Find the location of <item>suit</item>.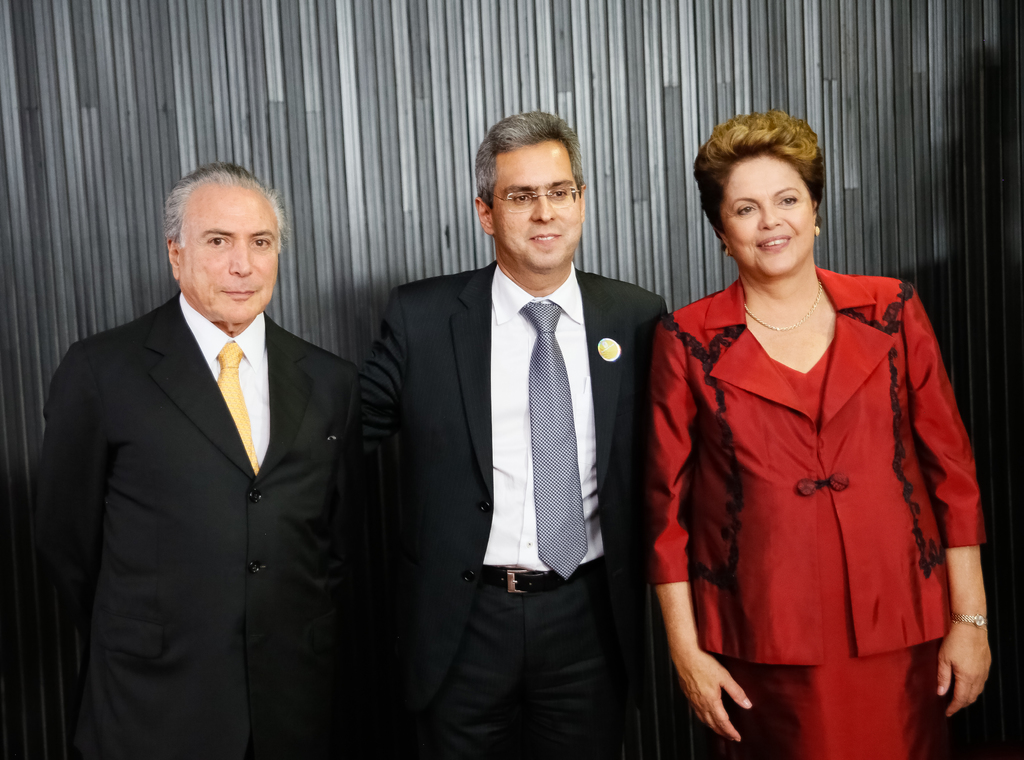
Location: (646,264,982,759).
